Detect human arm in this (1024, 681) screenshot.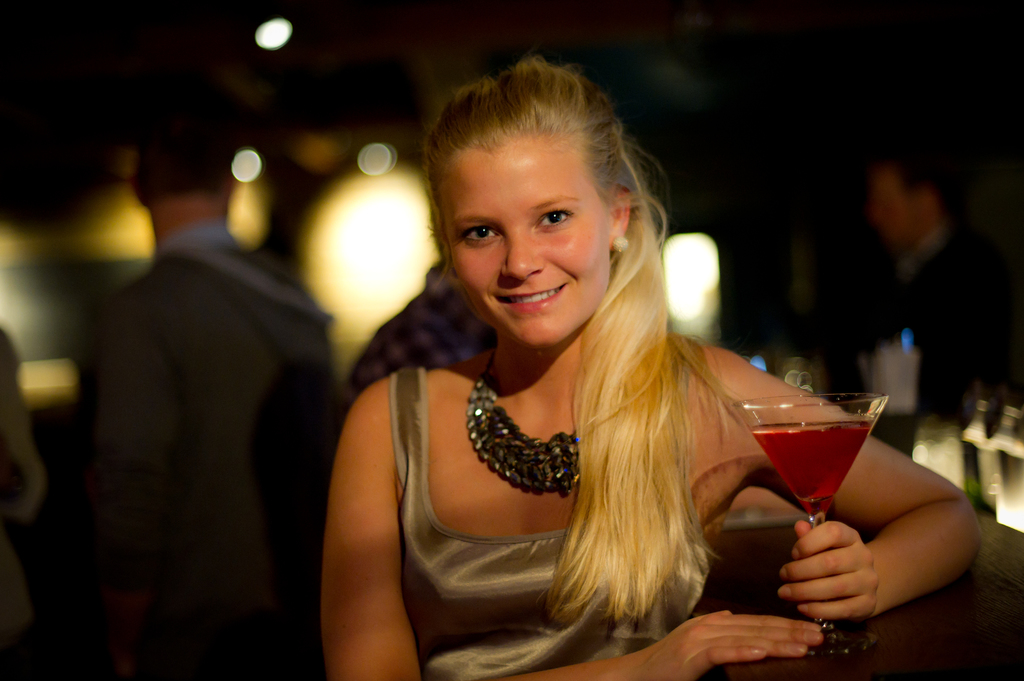
Detection: [left=756, top=406, right=978, bottom=614].
